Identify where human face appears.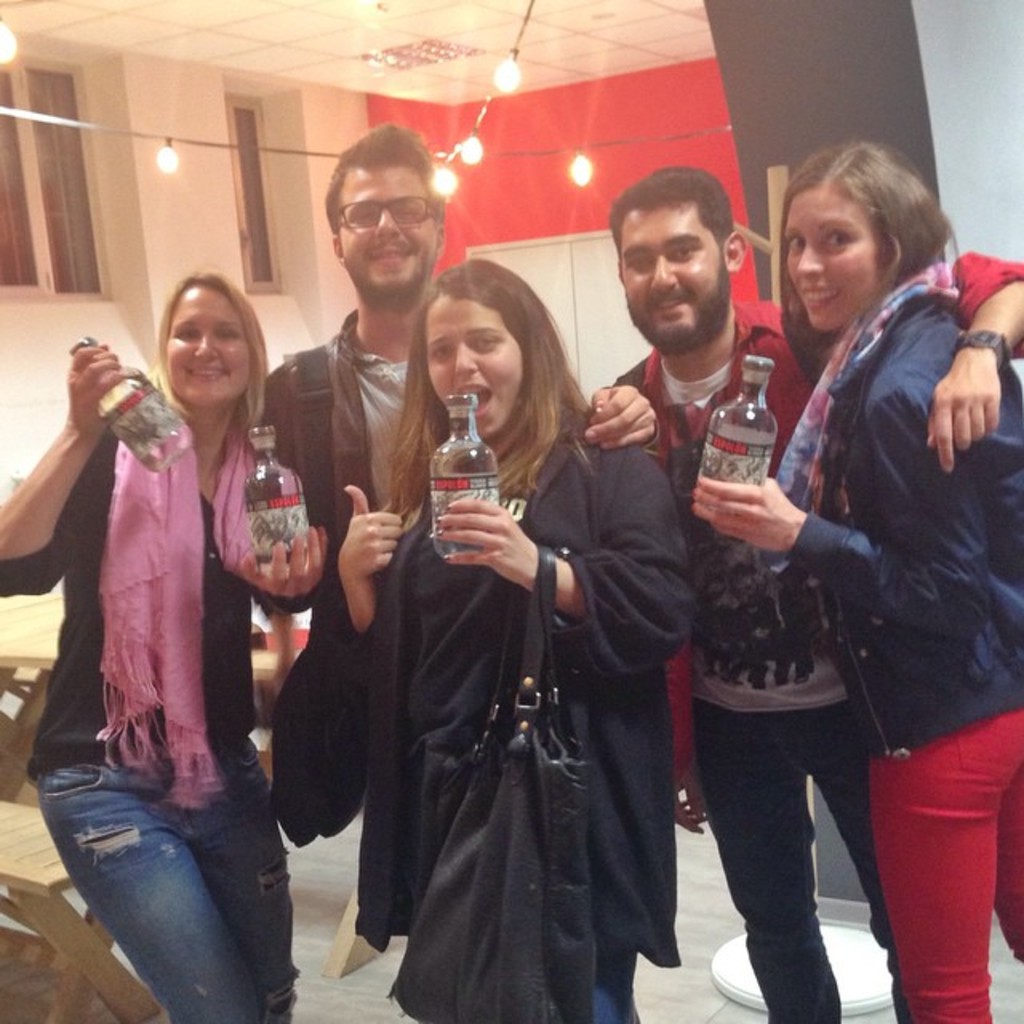
Appears at bbox=[424, 298, 531, 438].
